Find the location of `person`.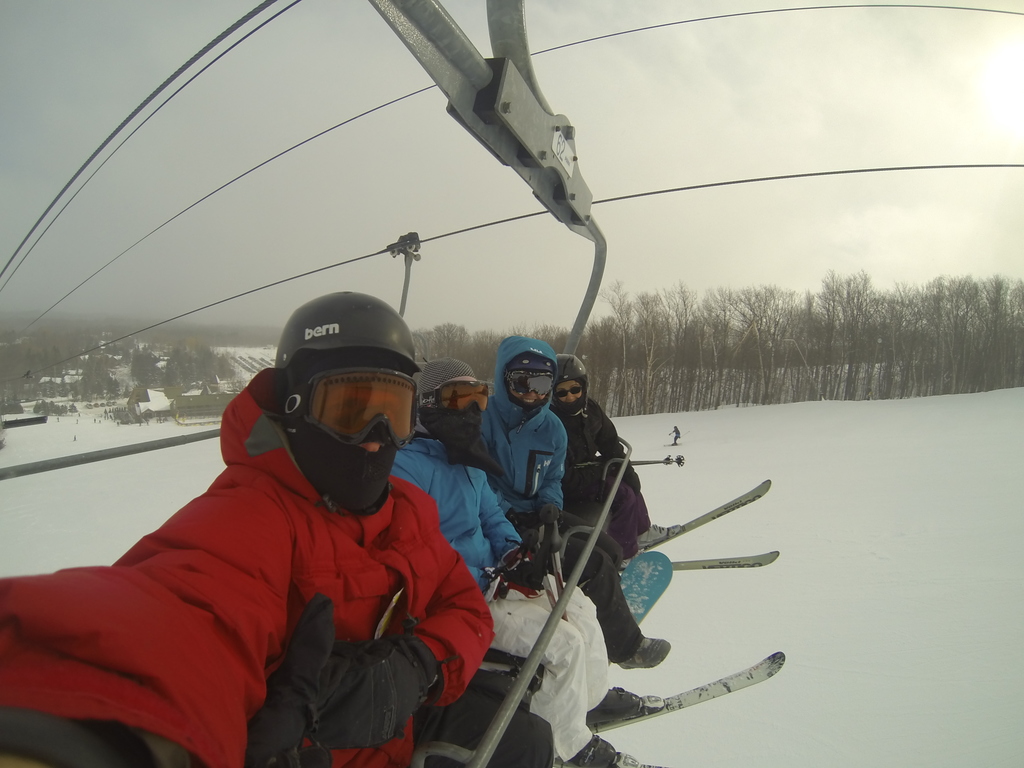
Location: <box>465,323,670,667</box>.
